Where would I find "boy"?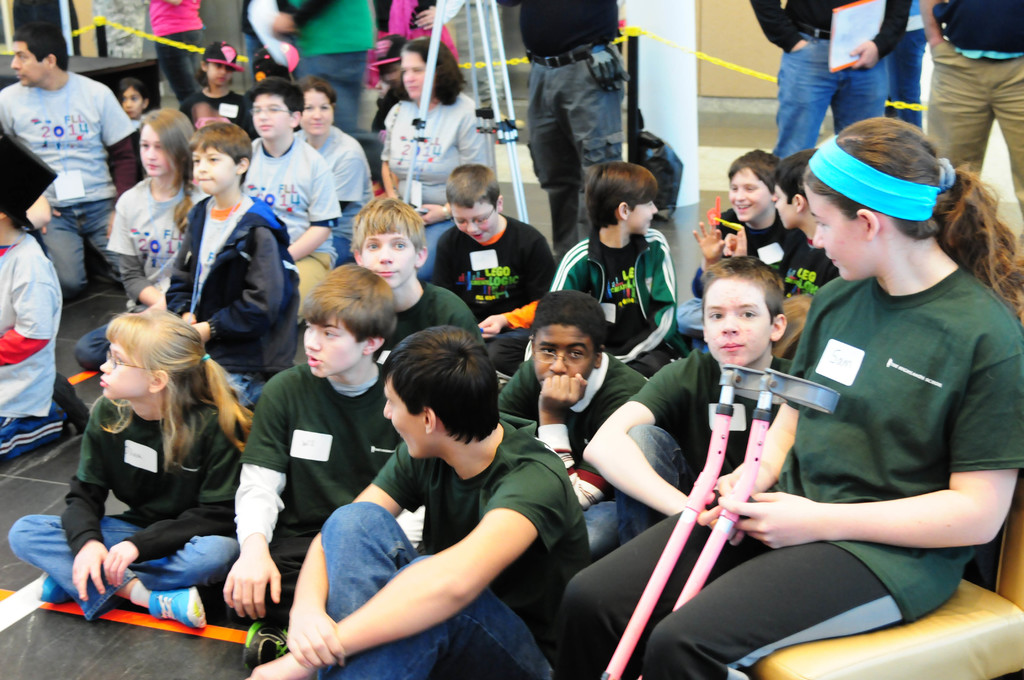
At region(577, 256, 797, 544).
